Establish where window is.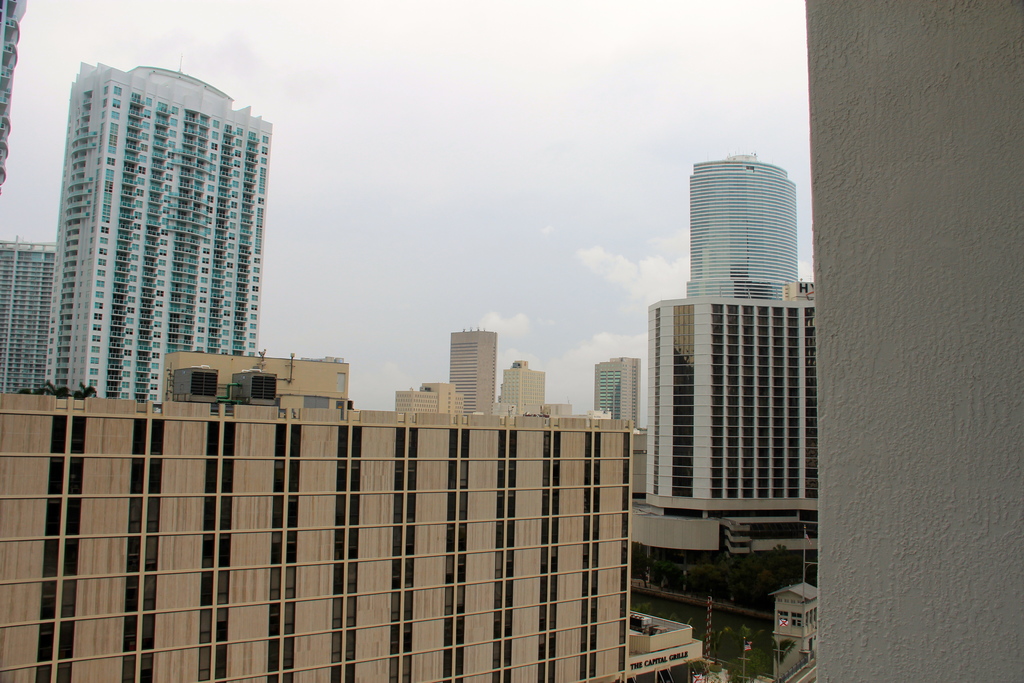
Established at x1=156, y1=288, x2=164, y2=296.
